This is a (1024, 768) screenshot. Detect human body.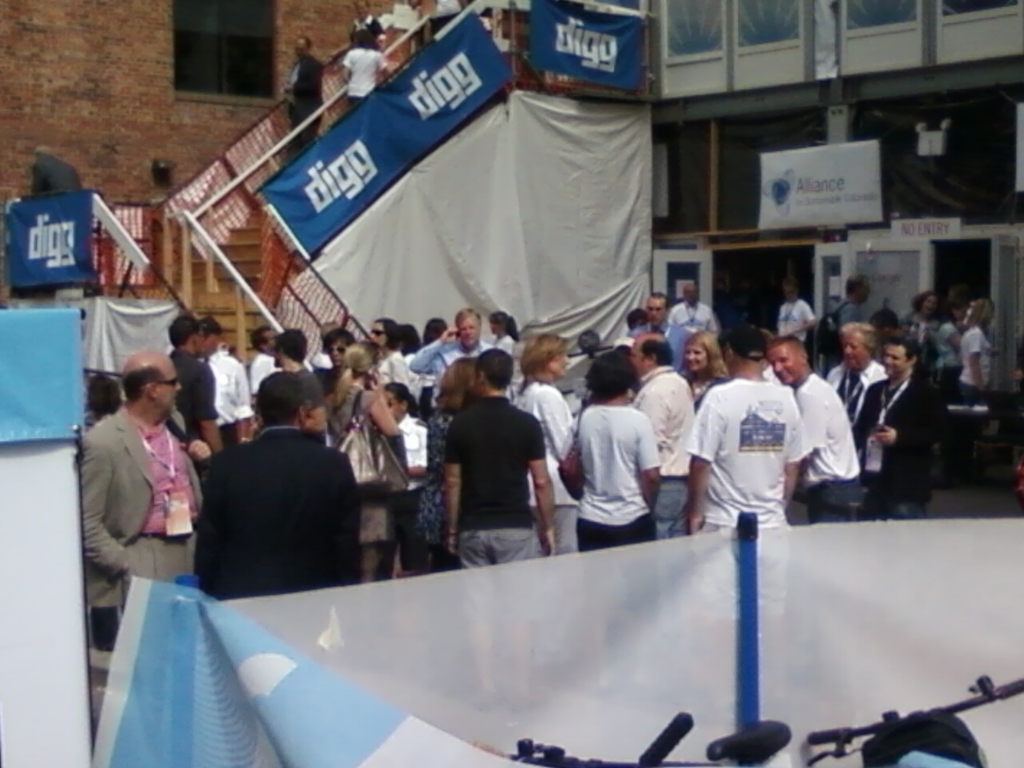
363, 378, 415, 572.
